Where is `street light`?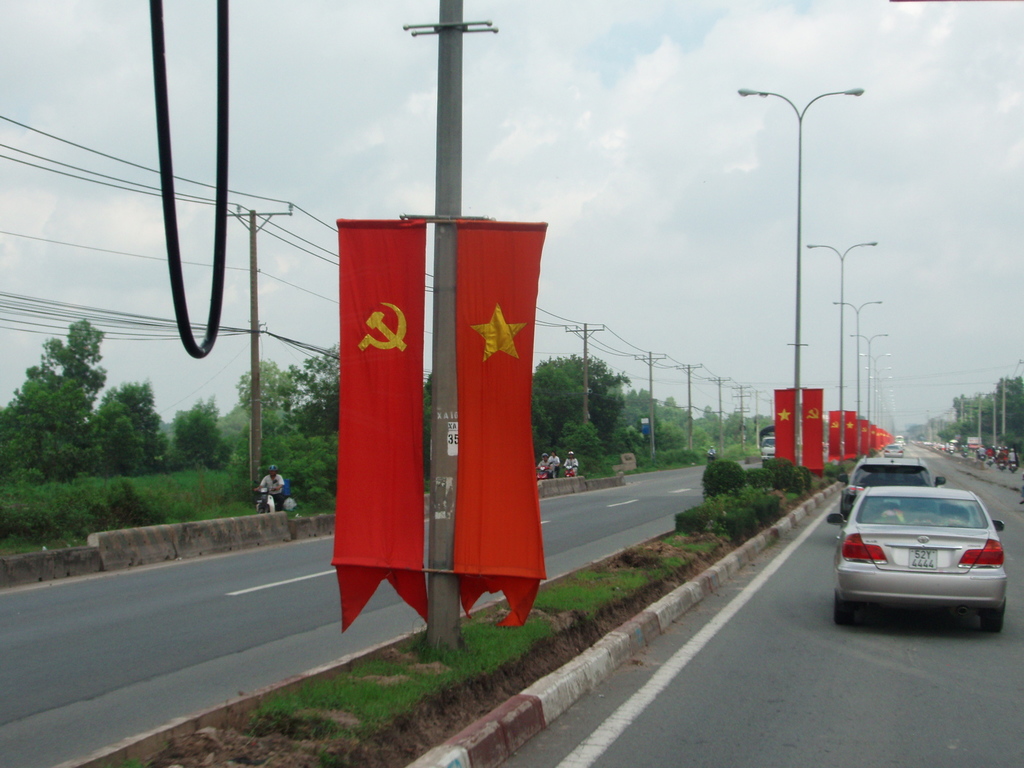
[left=789, top=342, right=805, bottom=392].
